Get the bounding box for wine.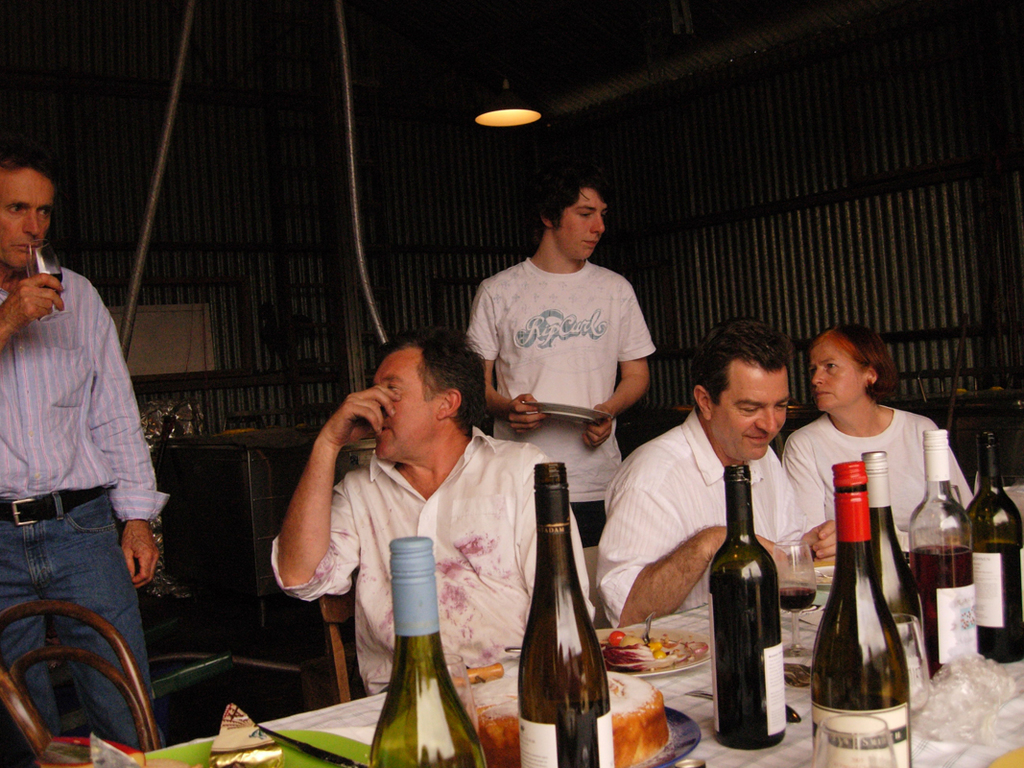
detection(37, 271, 61, 297).
